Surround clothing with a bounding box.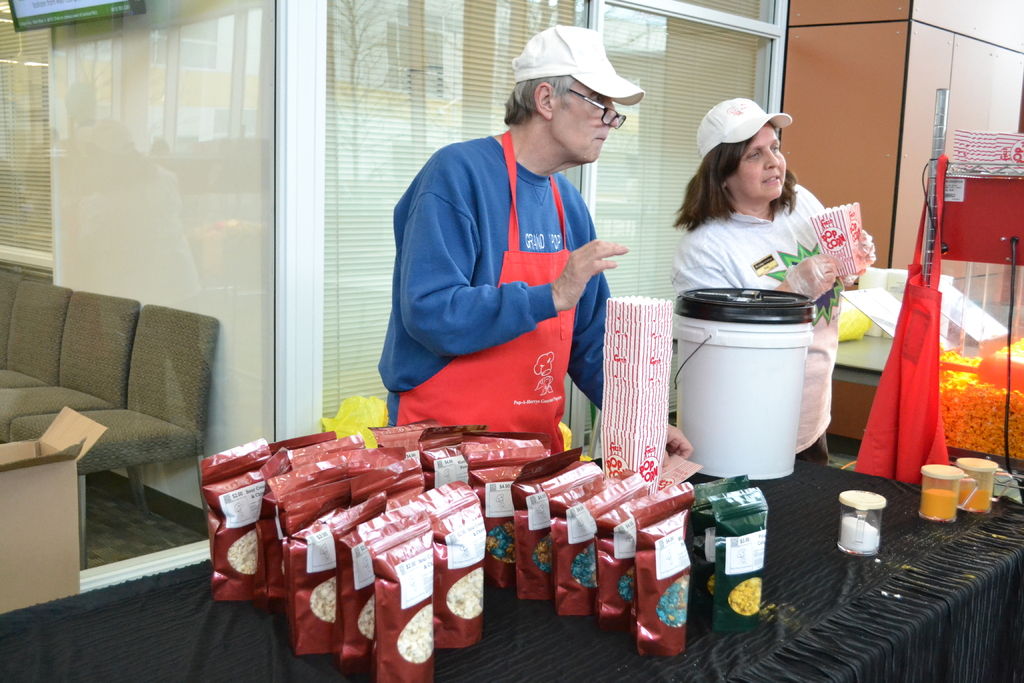
<box>380,103,625,446</box>.
